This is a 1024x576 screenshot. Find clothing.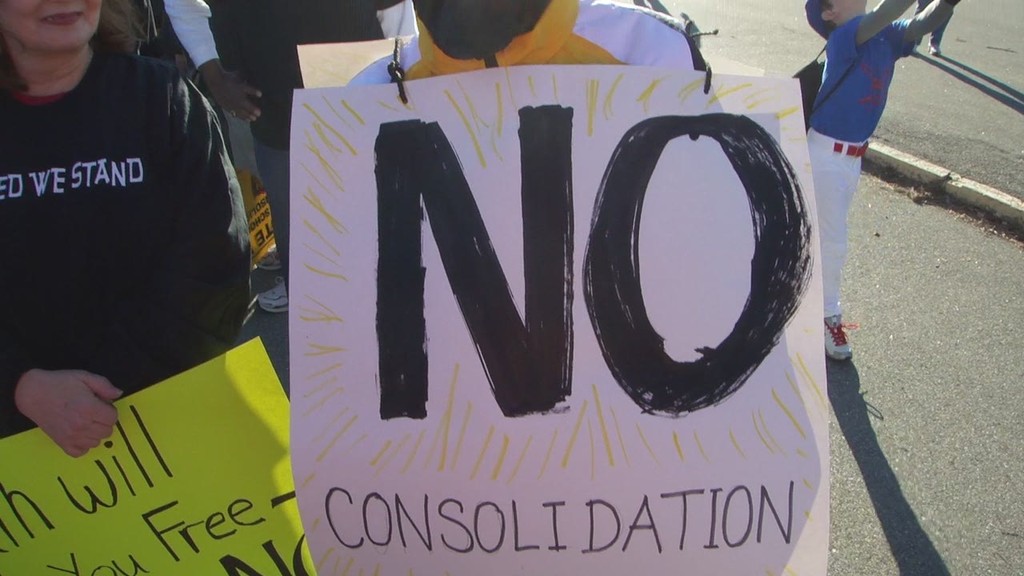
Bounding box: [806,16,921,322].
